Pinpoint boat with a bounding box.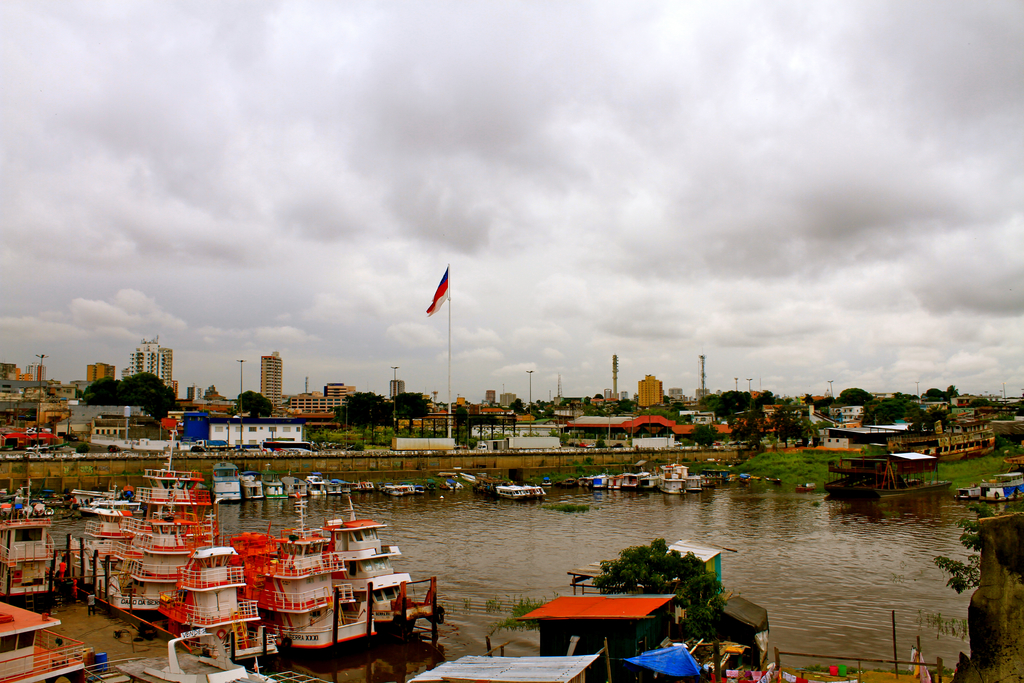
select_region(74, 493, 115, 503).
